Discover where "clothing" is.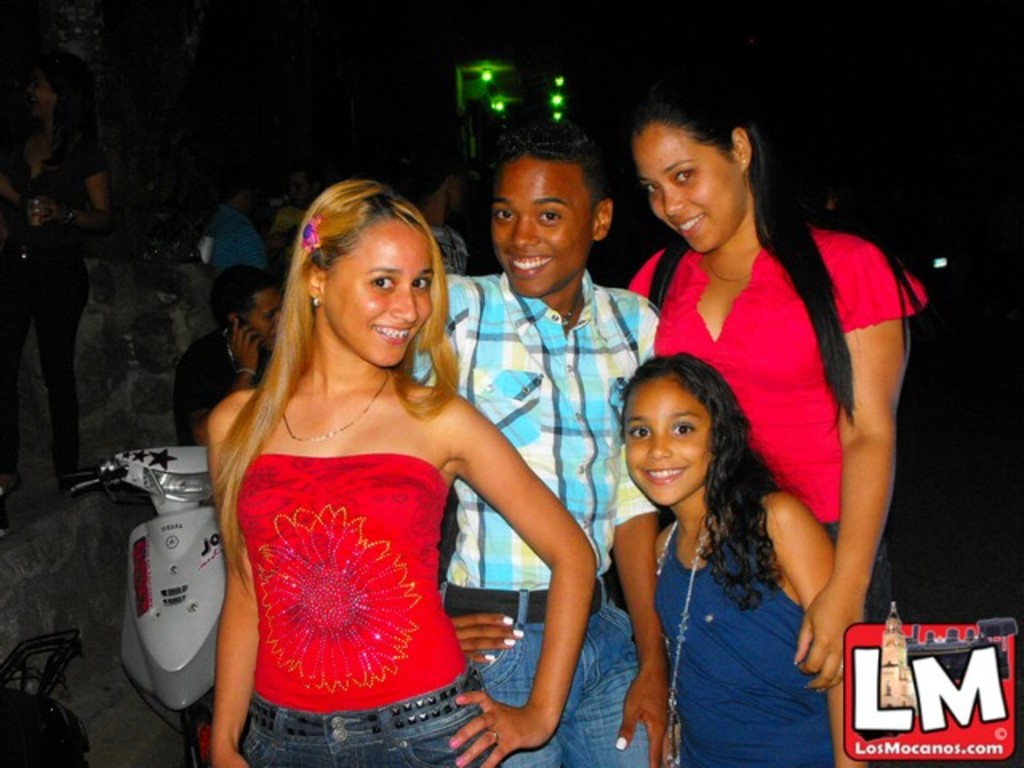
Discovered at 640:483:832:766.
